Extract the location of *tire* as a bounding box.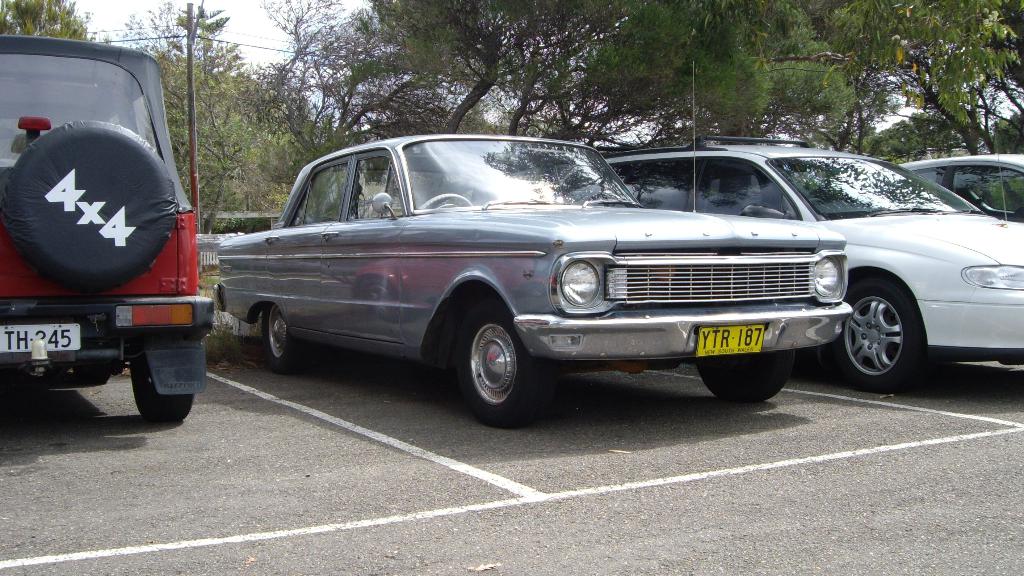
left=821, top=280, right=924, bottom=393.
